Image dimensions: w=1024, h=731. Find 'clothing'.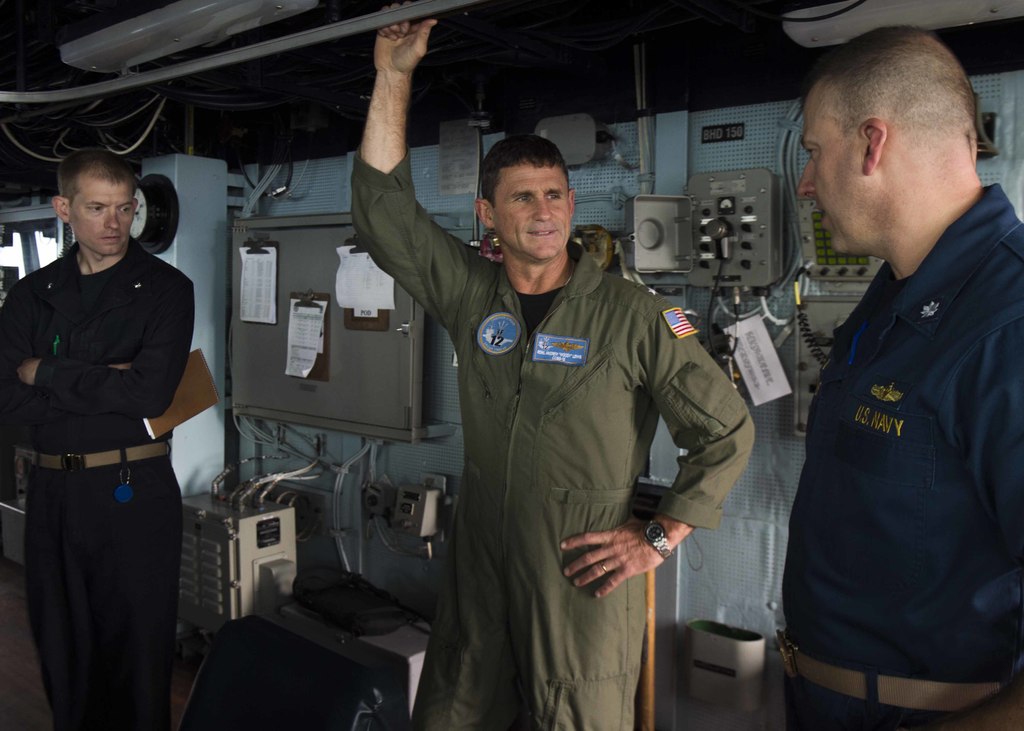
(left=350, top=142, right=760, bottom=730).
